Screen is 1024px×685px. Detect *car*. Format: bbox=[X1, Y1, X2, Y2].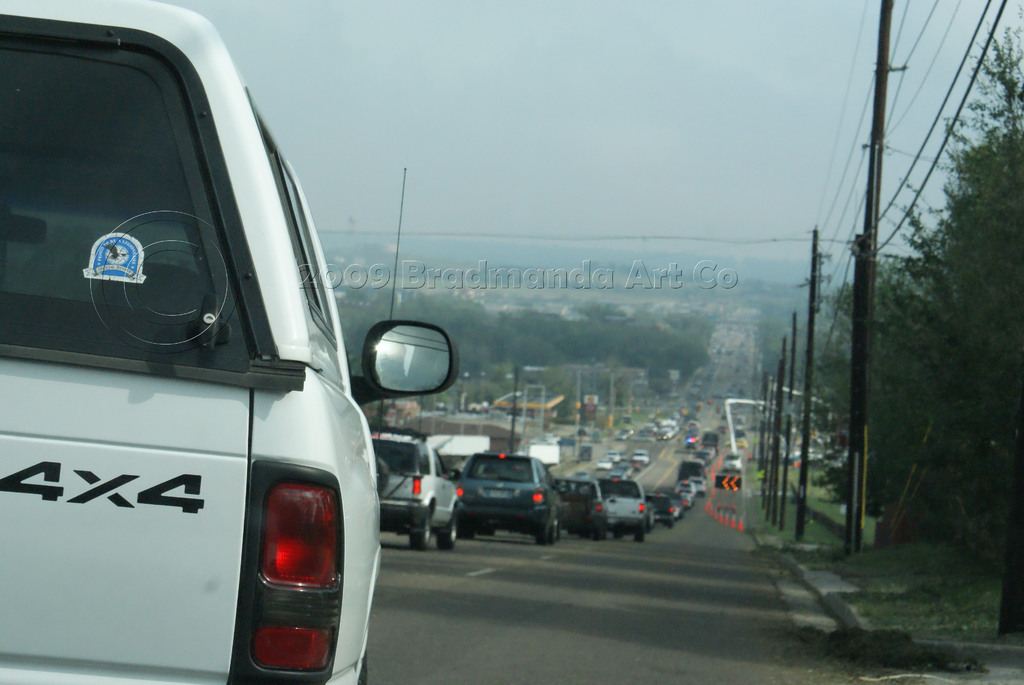
bbox=[673, 482, 697, 510].
